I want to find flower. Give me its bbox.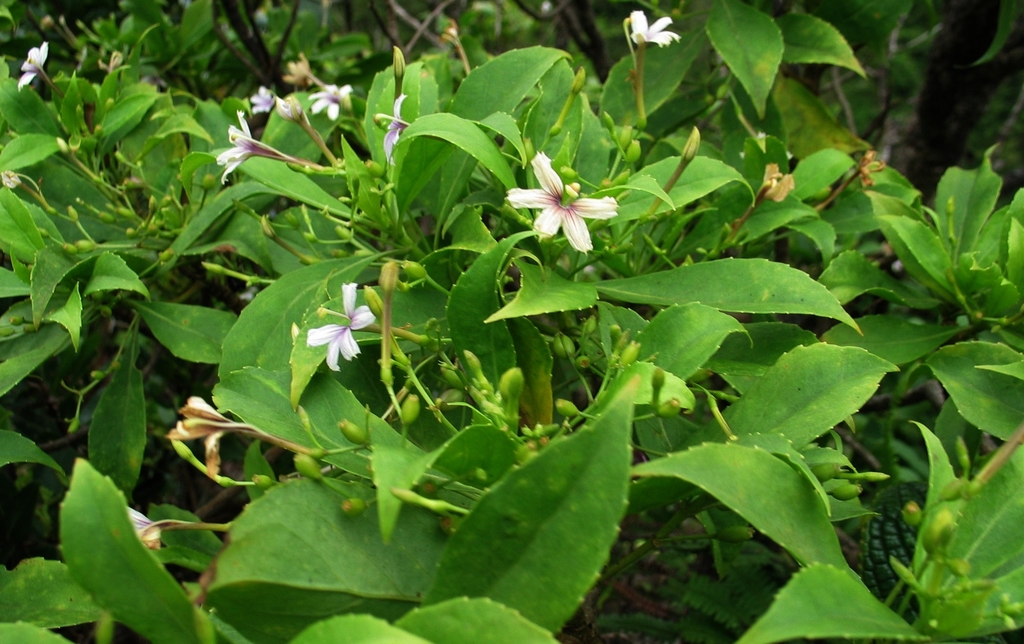
crop(931, 509, 956, 545).
